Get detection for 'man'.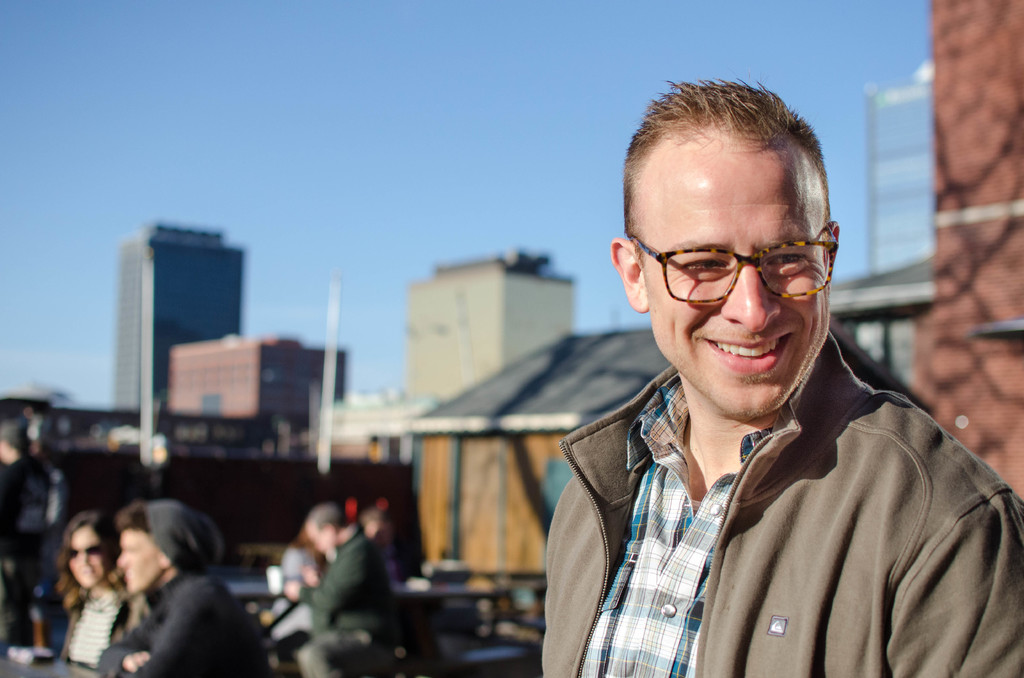
Detection: {"x1": 99, "y1": 503, "x2": 275, "y2": 677}.
